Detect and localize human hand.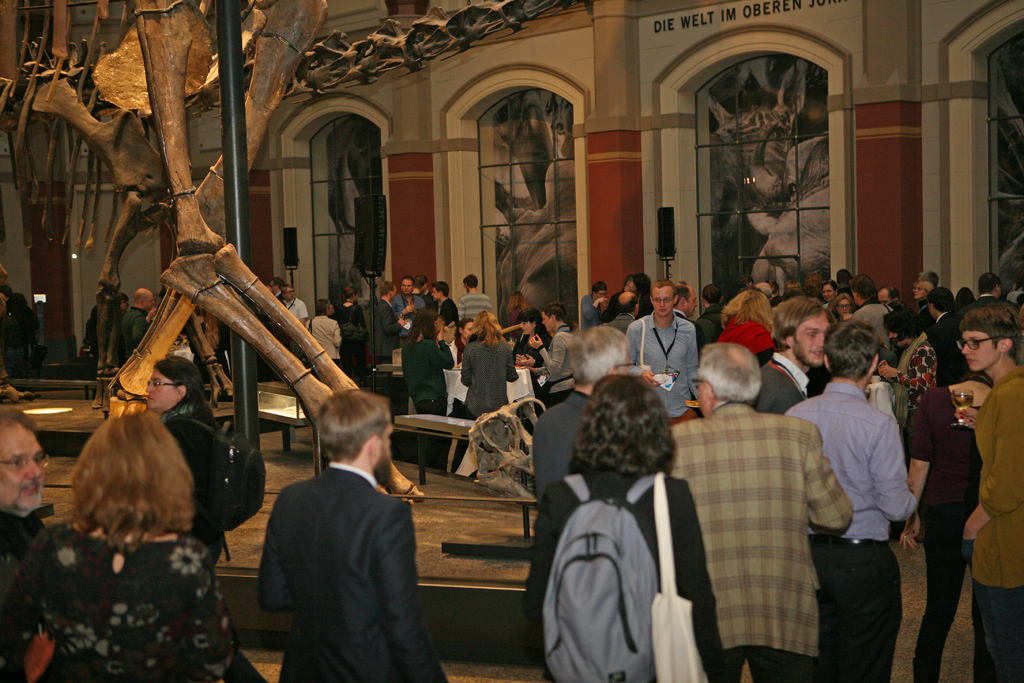
Localized at {"x1": 842, "y1": 311, "x2": 852, "y2": 322}.
